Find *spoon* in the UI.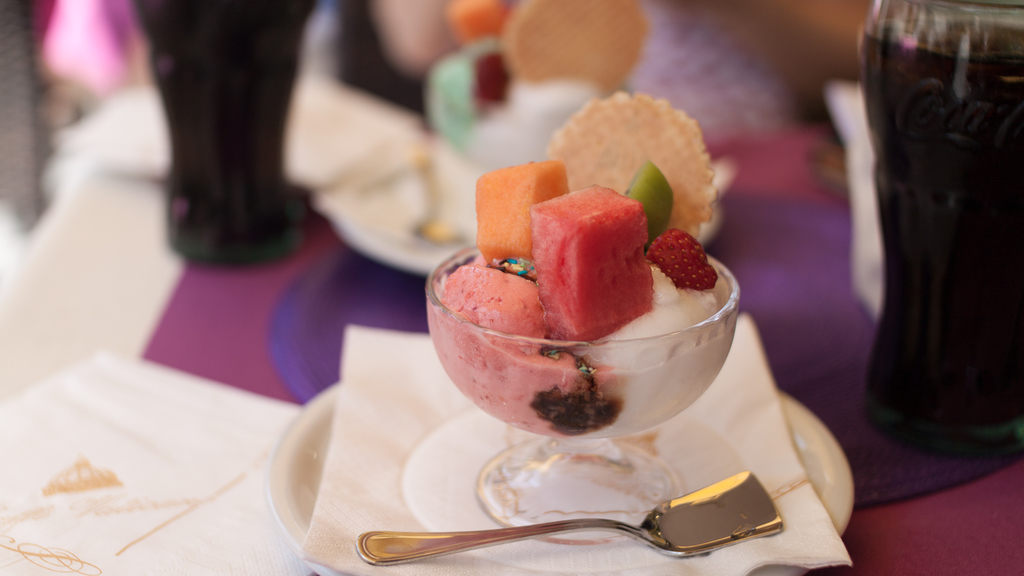
UI element at select_region(351, 469, 789, 572).
